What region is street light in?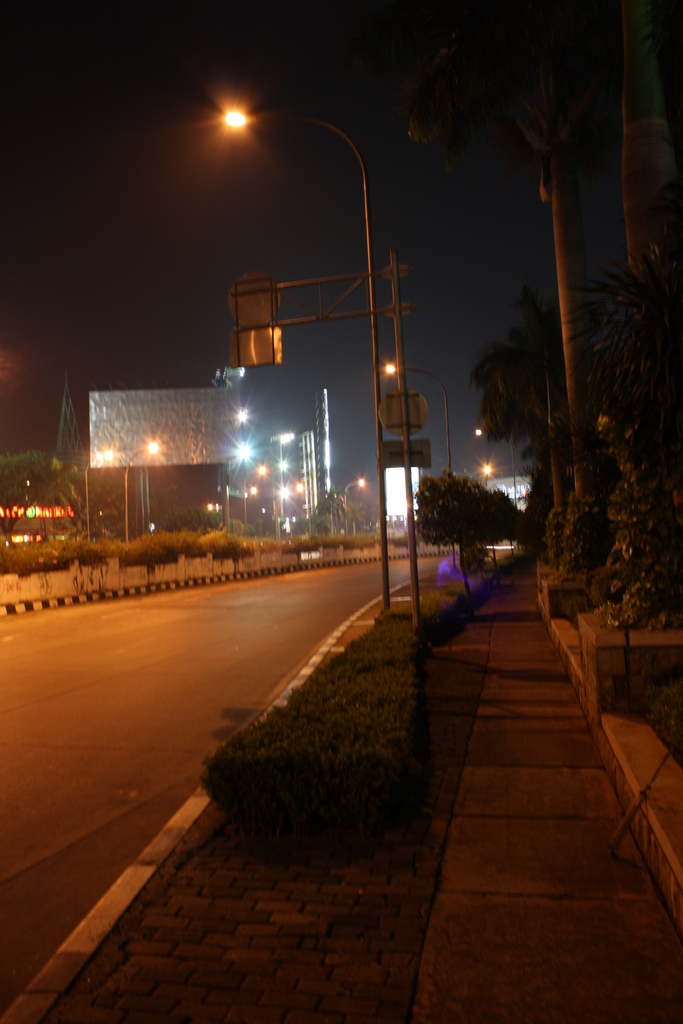
(471,424,523,513).
